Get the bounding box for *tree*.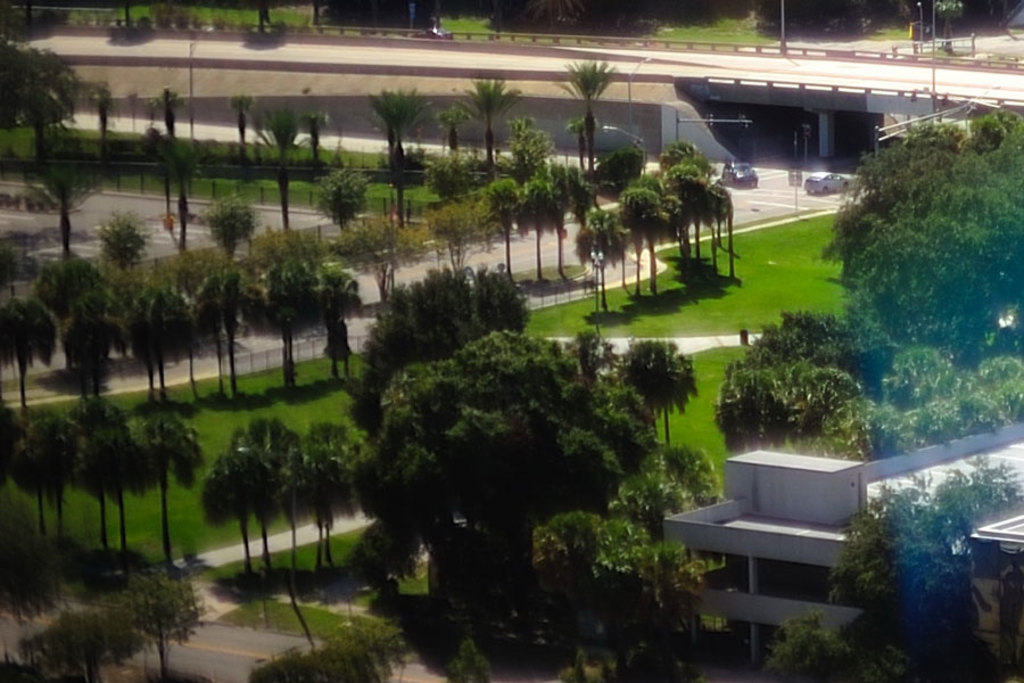
<region>312, 153, 371, 224</region>.
